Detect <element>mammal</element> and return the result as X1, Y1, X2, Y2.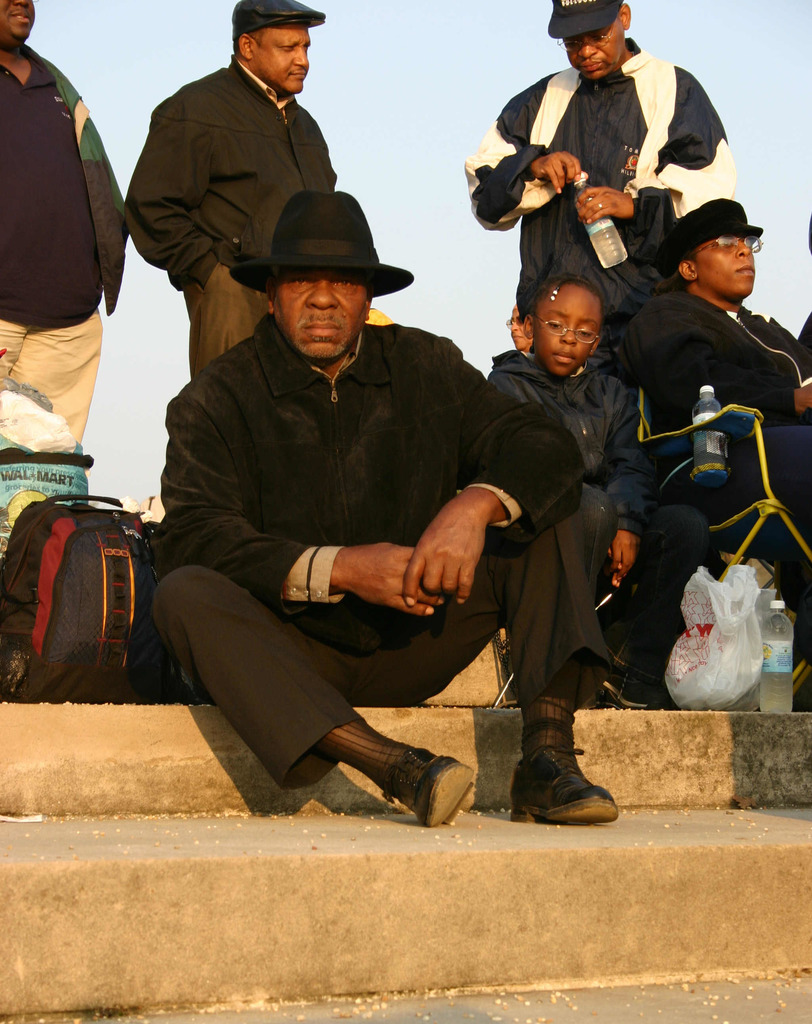
462, 0, 735, 316.
